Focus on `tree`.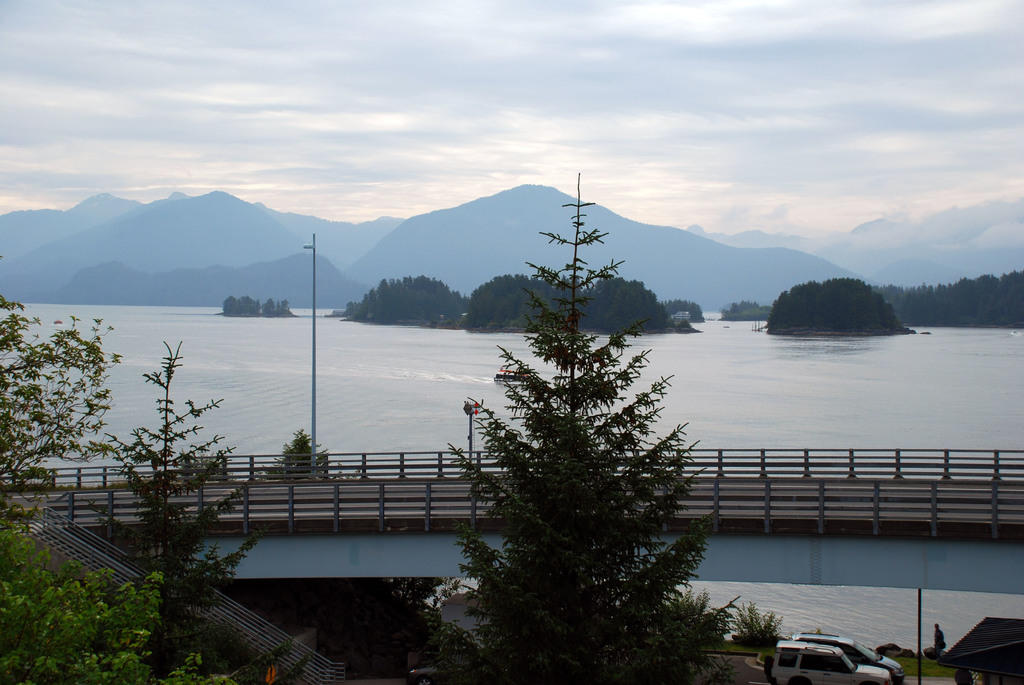
Focused at locate(868, 267, 1023, 335).
